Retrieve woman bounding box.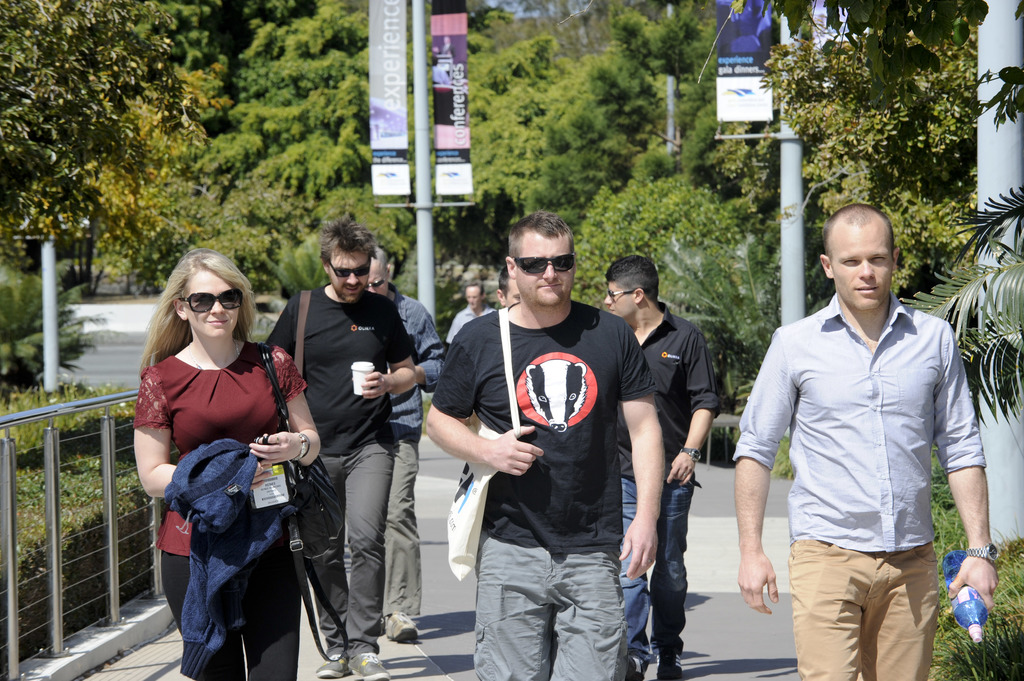
Bounding box: crop(131, 242, 304, 658).
